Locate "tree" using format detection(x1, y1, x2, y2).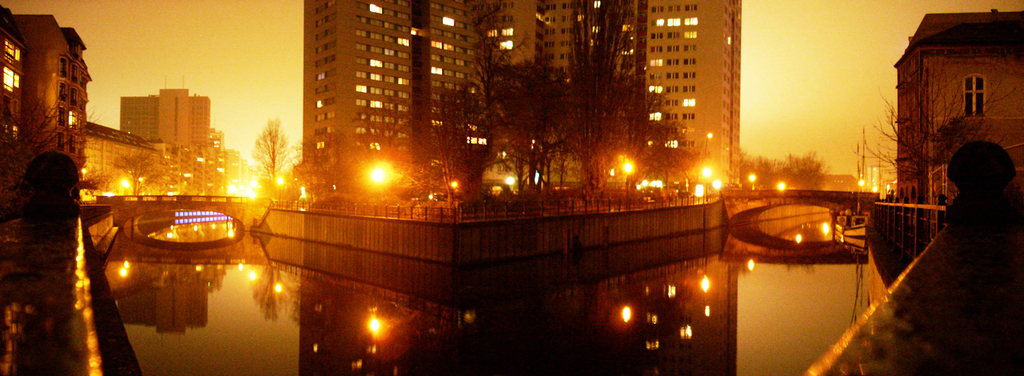
detection(863, 69, 1015, 197).
